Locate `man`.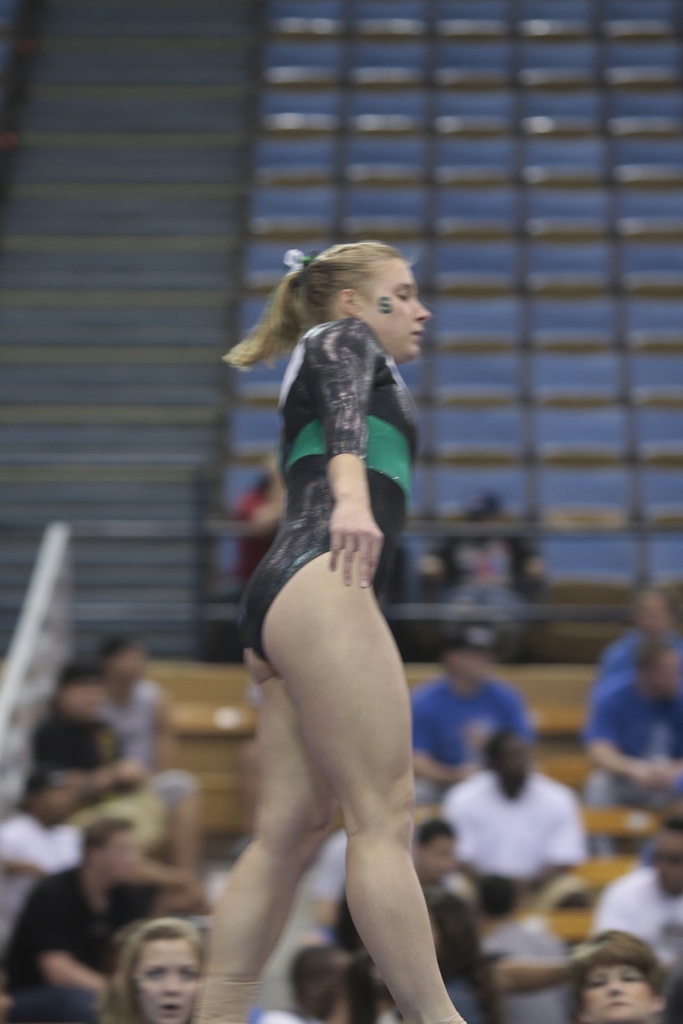
Bounding box: box=[453, 733, 594, 917].
